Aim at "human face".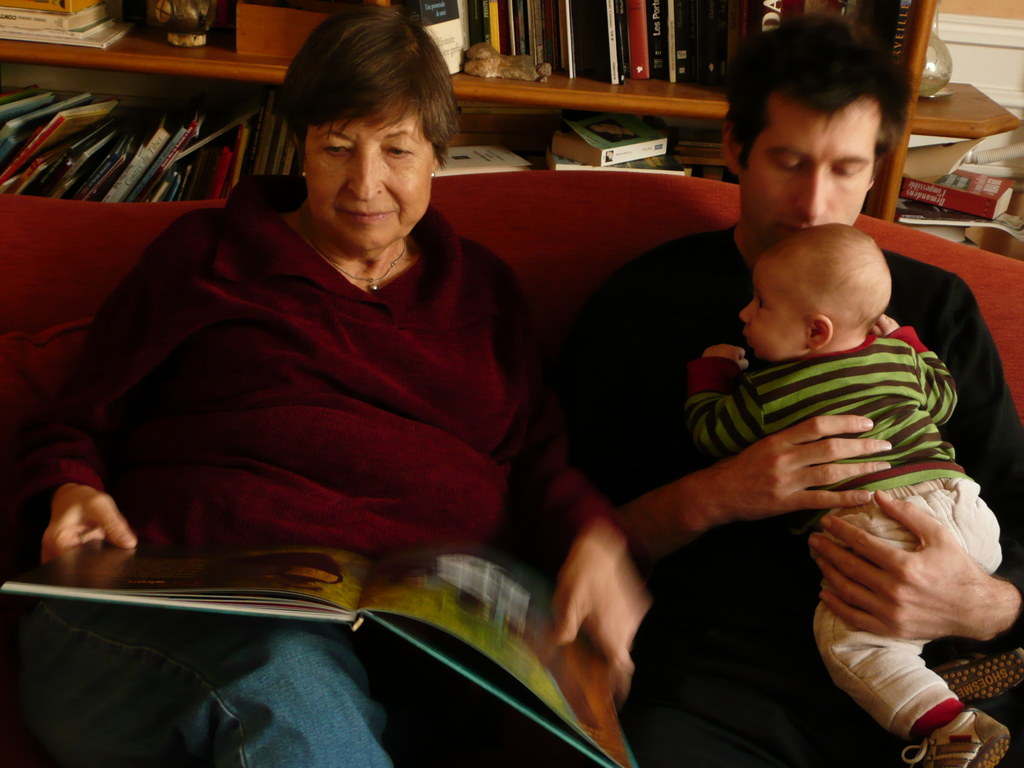
Aimed at <bbox>303, 97, 437, 251</bbox>.
